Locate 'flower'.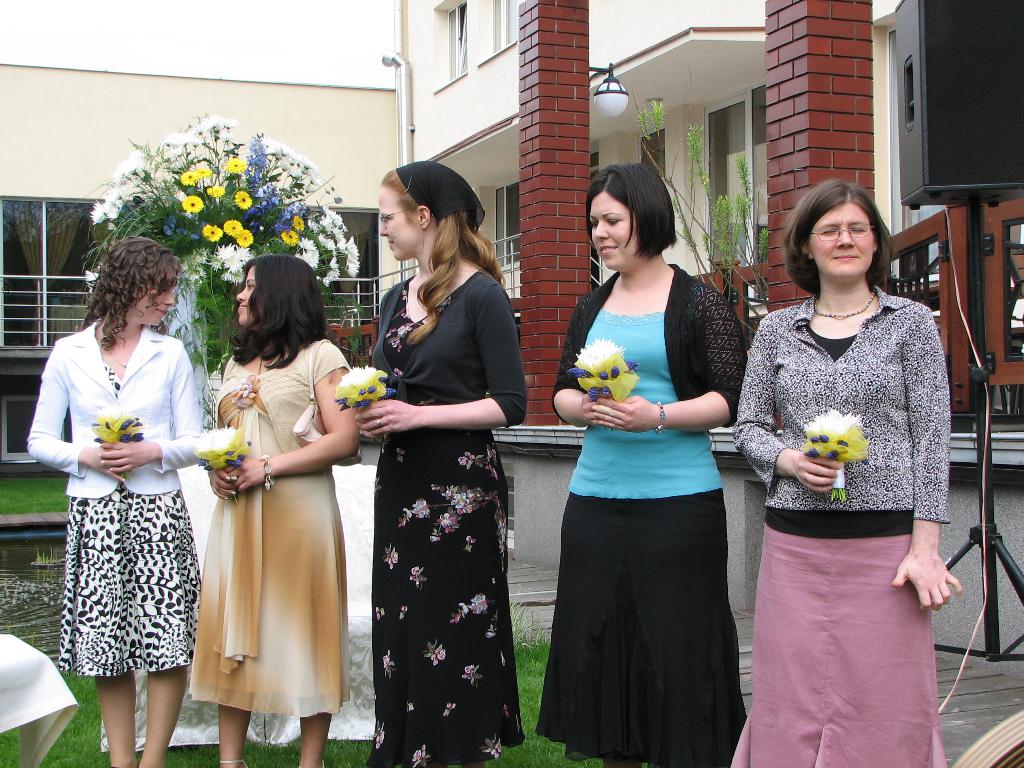
Bounding box: box(330, 369, 390, 403).
